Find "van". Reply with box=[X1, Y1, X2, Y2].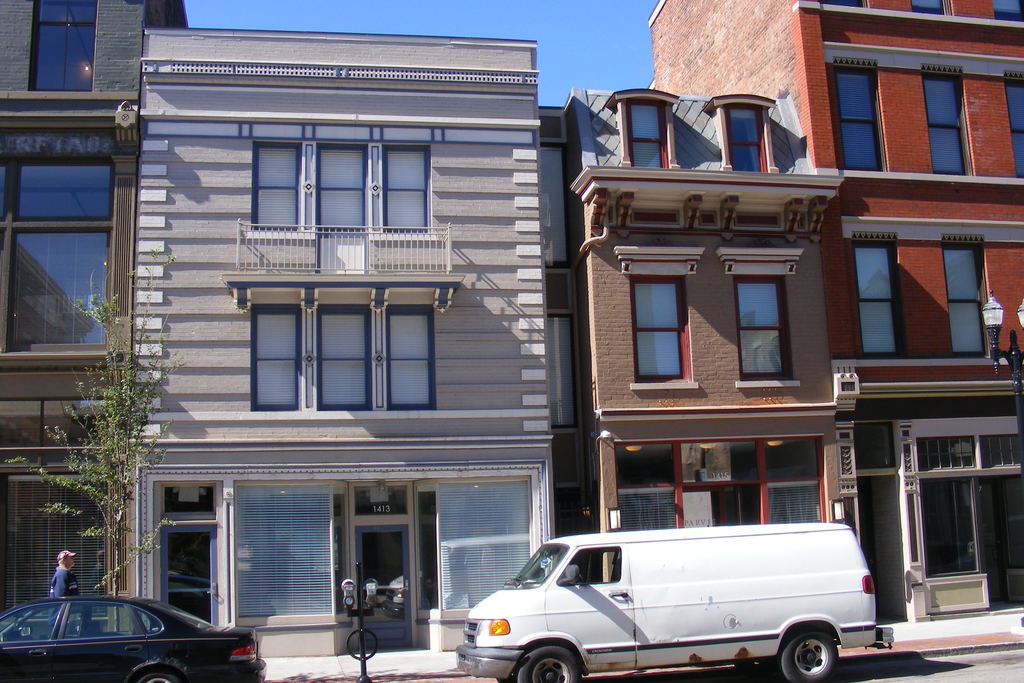
box=[451, 522, 893, 682].
